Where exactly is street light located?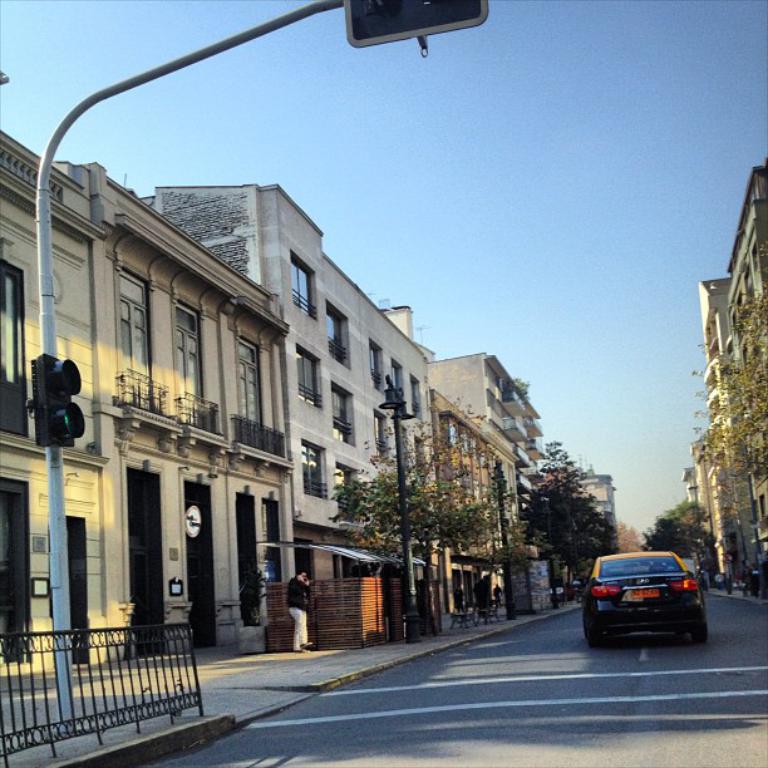
Its bounding box is (x1=28, y1=0, x2=491, y2=735).
